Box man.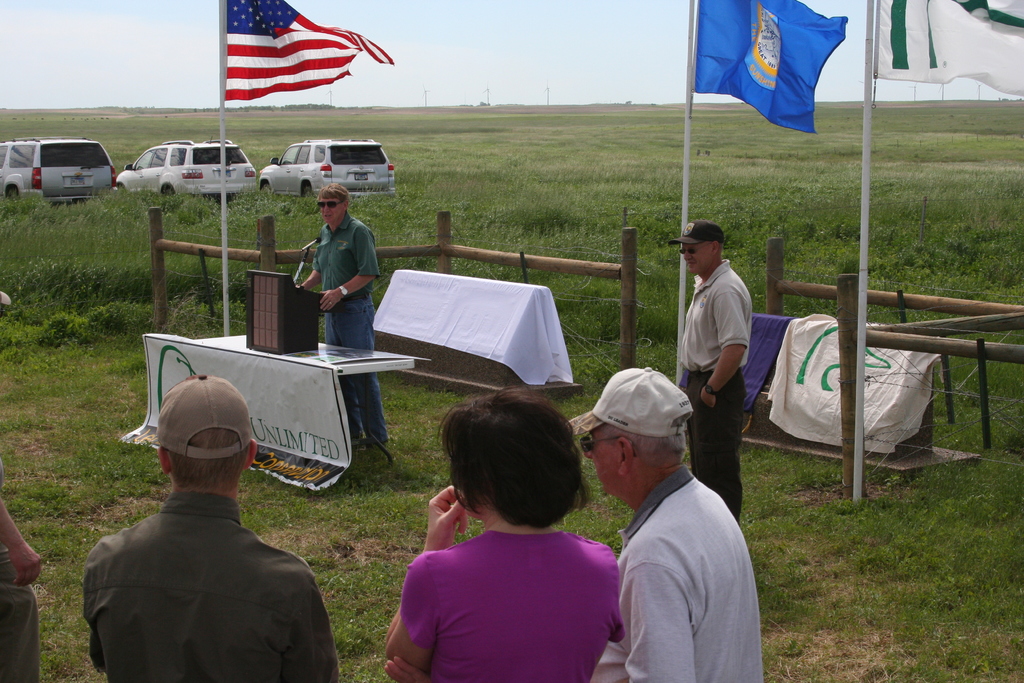
l=82, t=372, r=342, b=682.
